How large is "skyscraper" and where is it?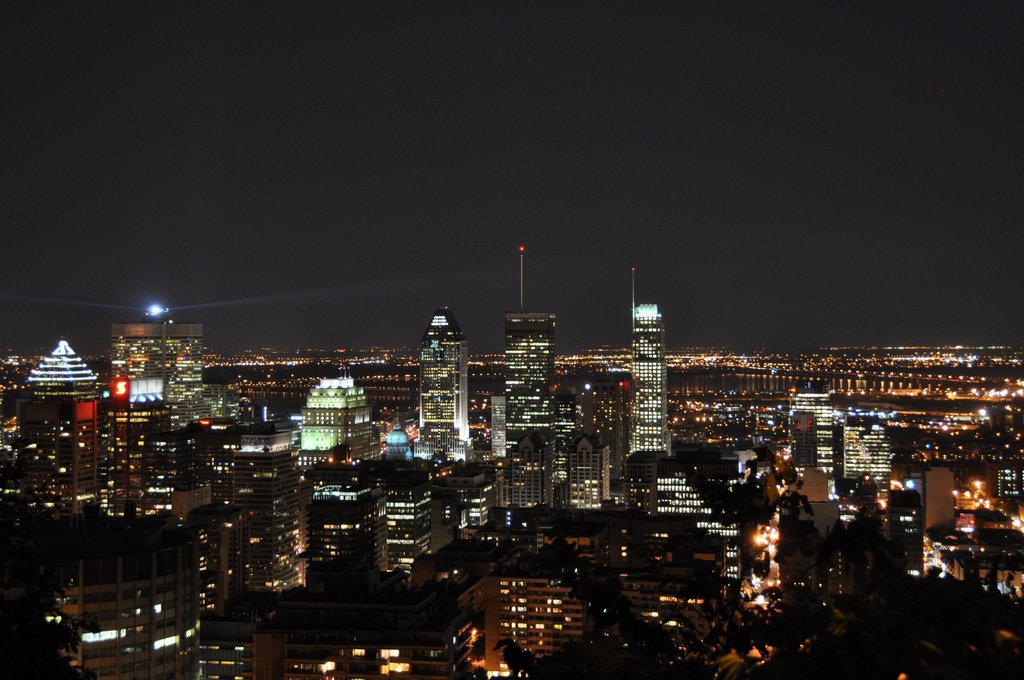
Bounding box: 401/288/481/464.
